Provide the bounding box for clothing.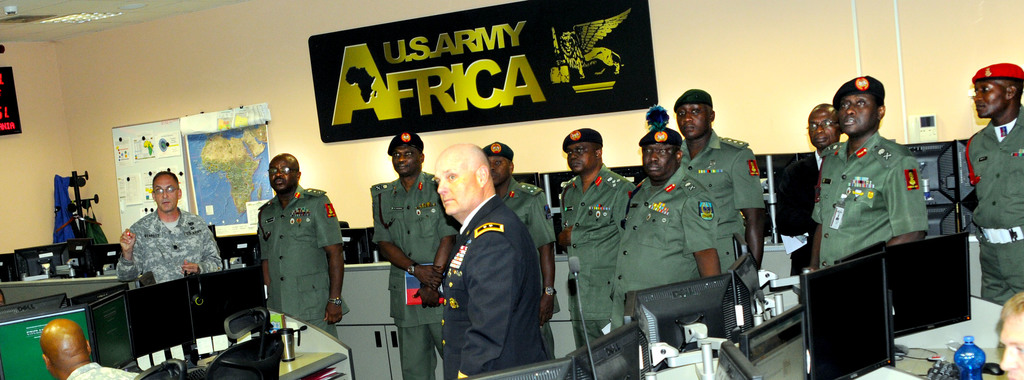
815, 118, 951, 290.
